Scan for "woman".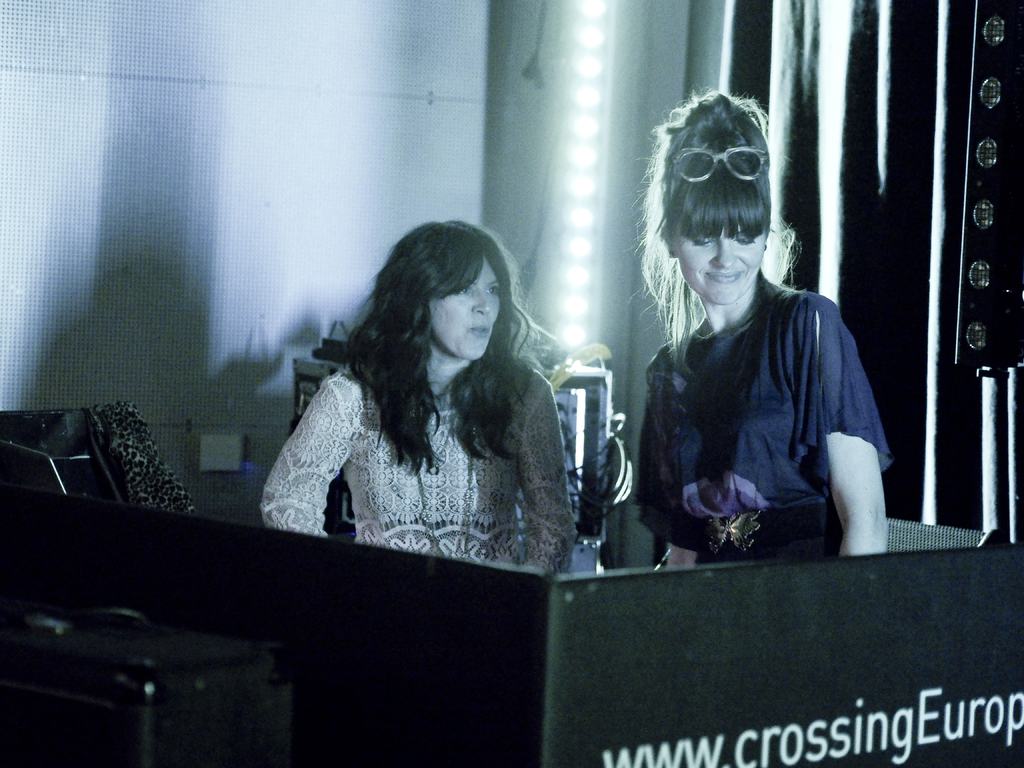
Scan result: (x1=609, y1=88, x2=897, y2=563).
